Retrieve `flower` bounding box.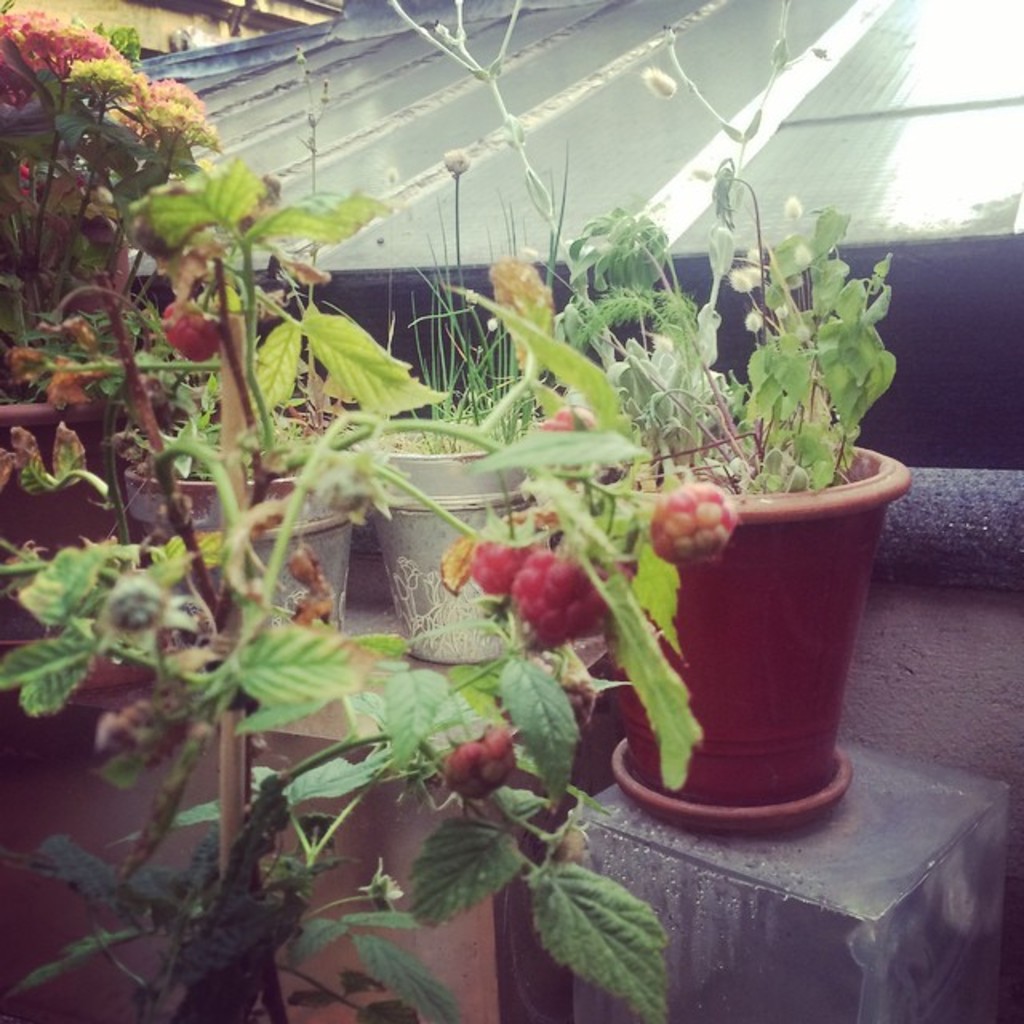
Bounding box: detection(470, 523, 531, 603).
